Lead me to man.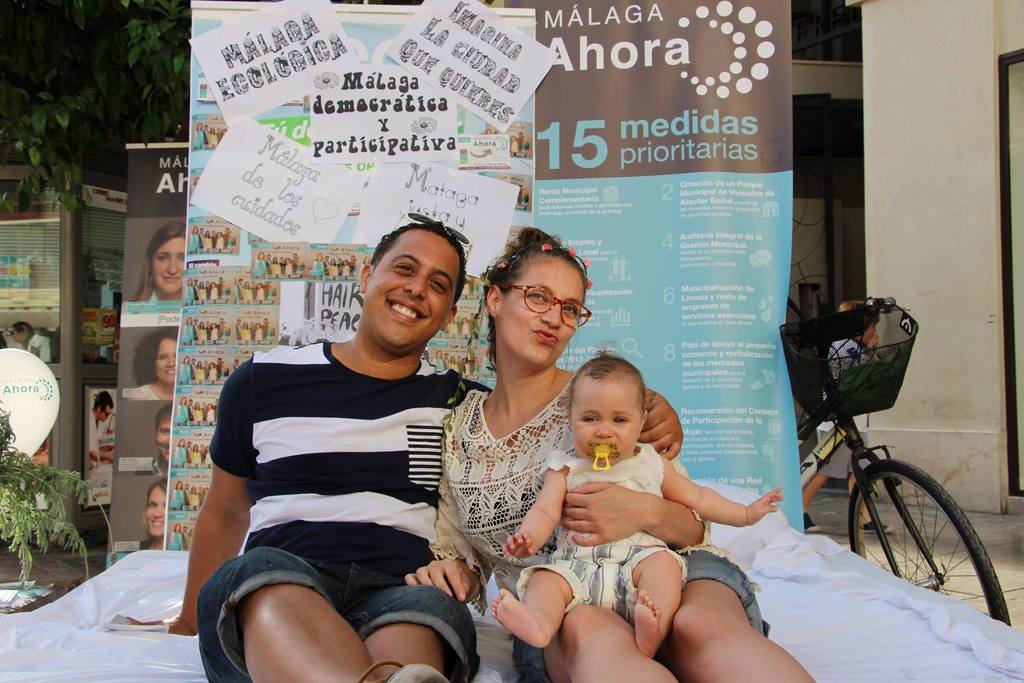
Lead to x1=193 y1=279 x2=199 y2=300.
